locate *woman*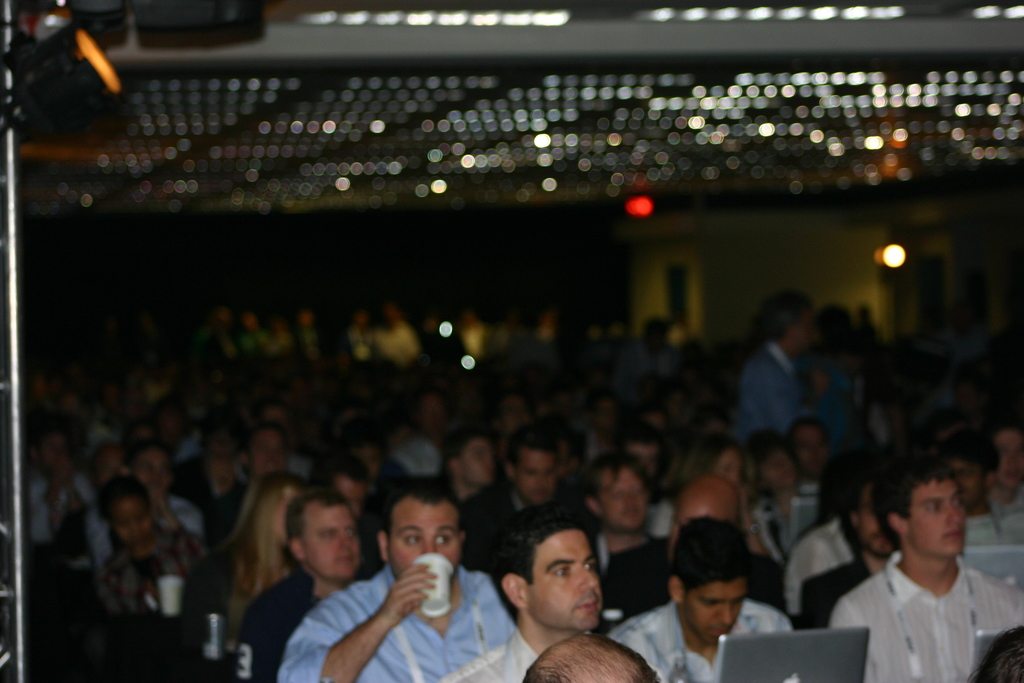
179/471/309/650
